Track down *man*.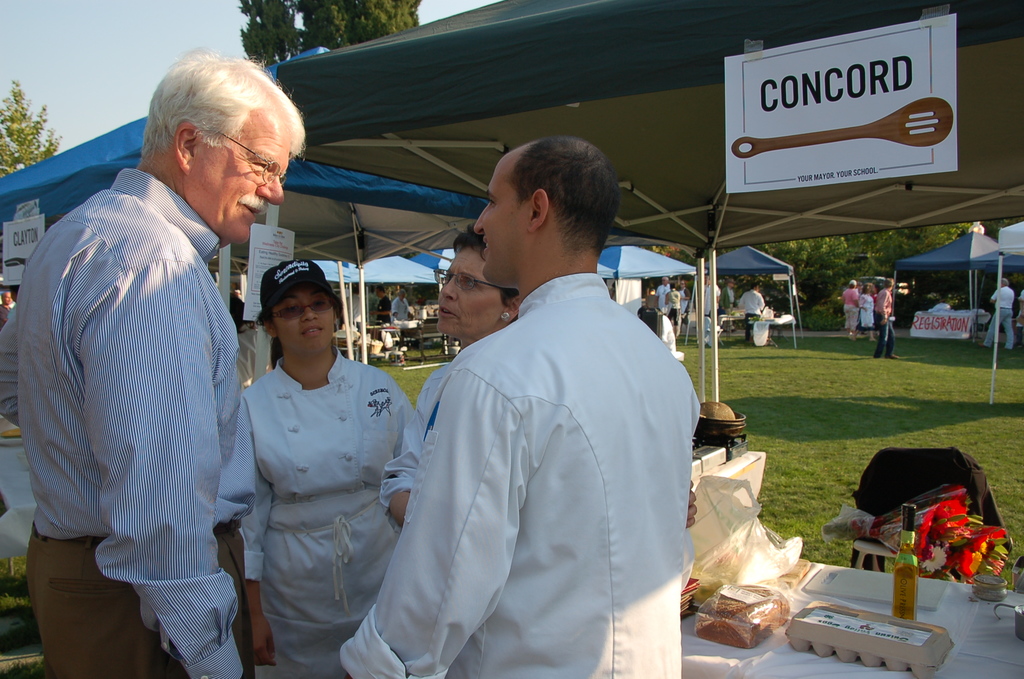
Tracked to [x1=663, y1=282, x2=681, y2=333].
